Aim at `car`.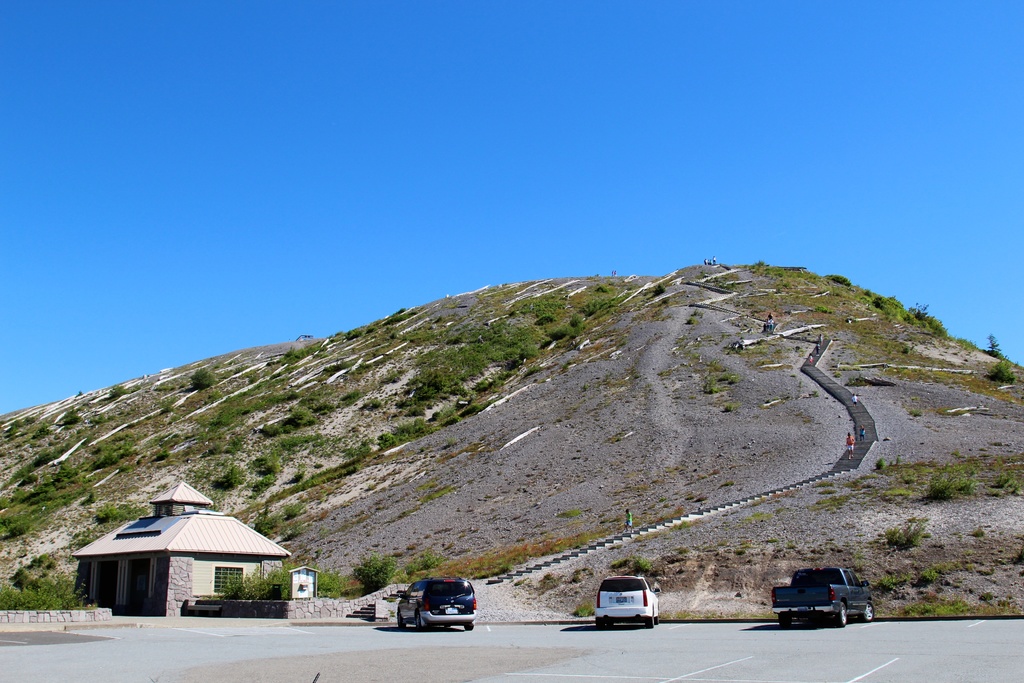
Aimed at select_region(394, 578, 480, 634).
